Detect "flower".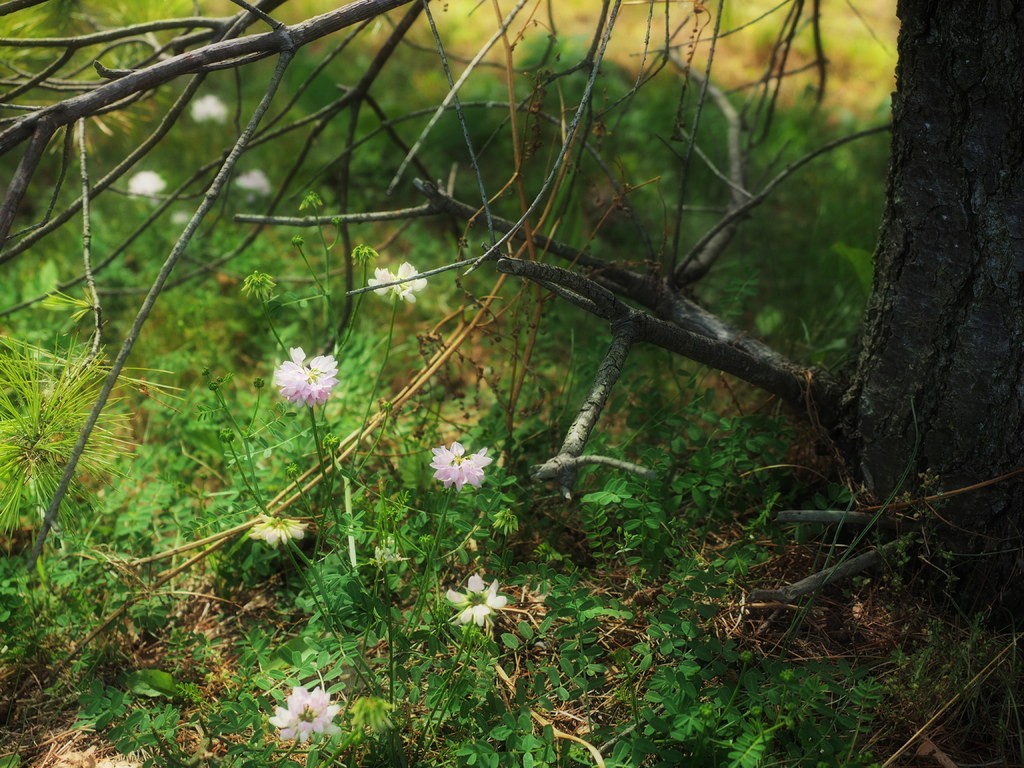
Detected at 238:167:274:199.
